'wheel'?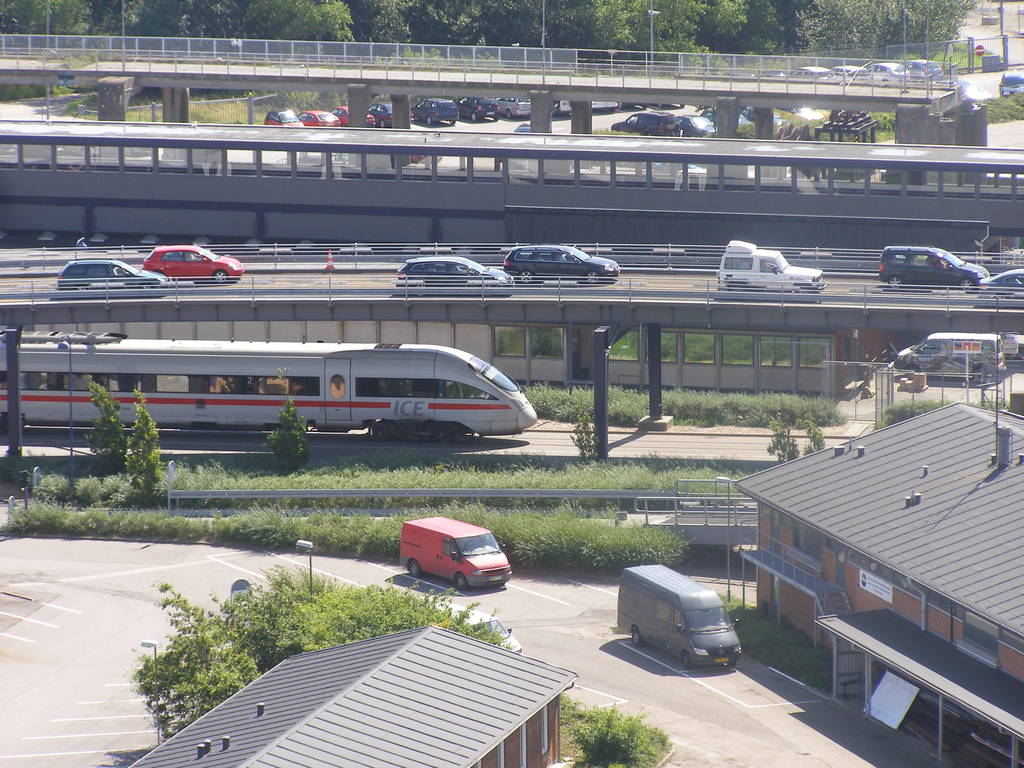
box=[680, 652, 691, 673]
